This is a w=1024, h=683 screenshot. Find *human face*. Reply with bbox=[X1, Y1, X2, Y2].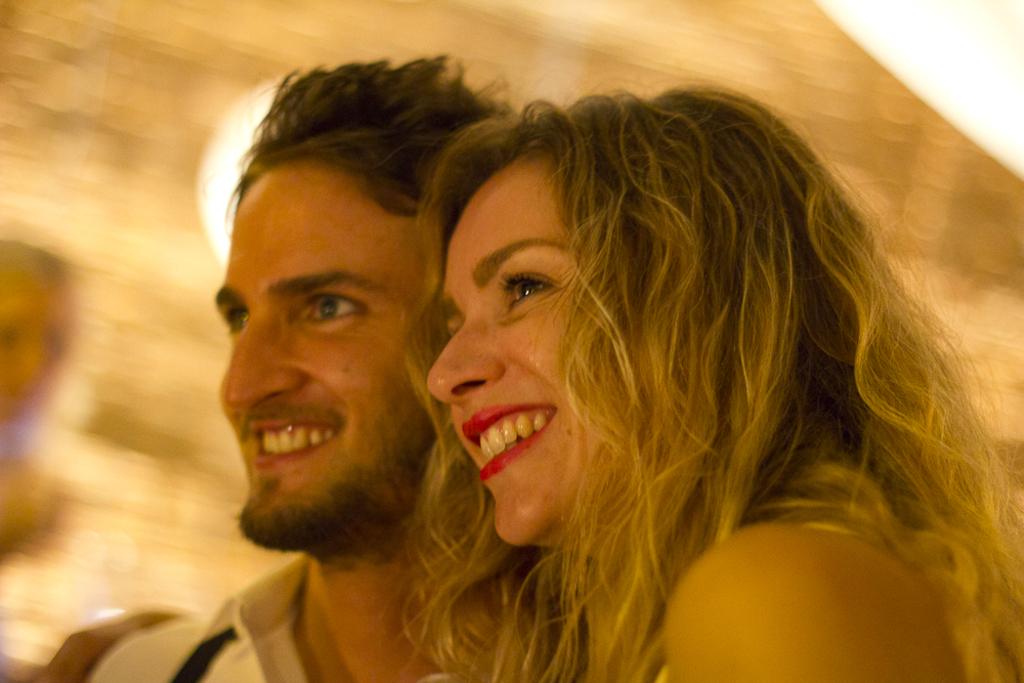
bbox=[209, 164, 439, 532].
